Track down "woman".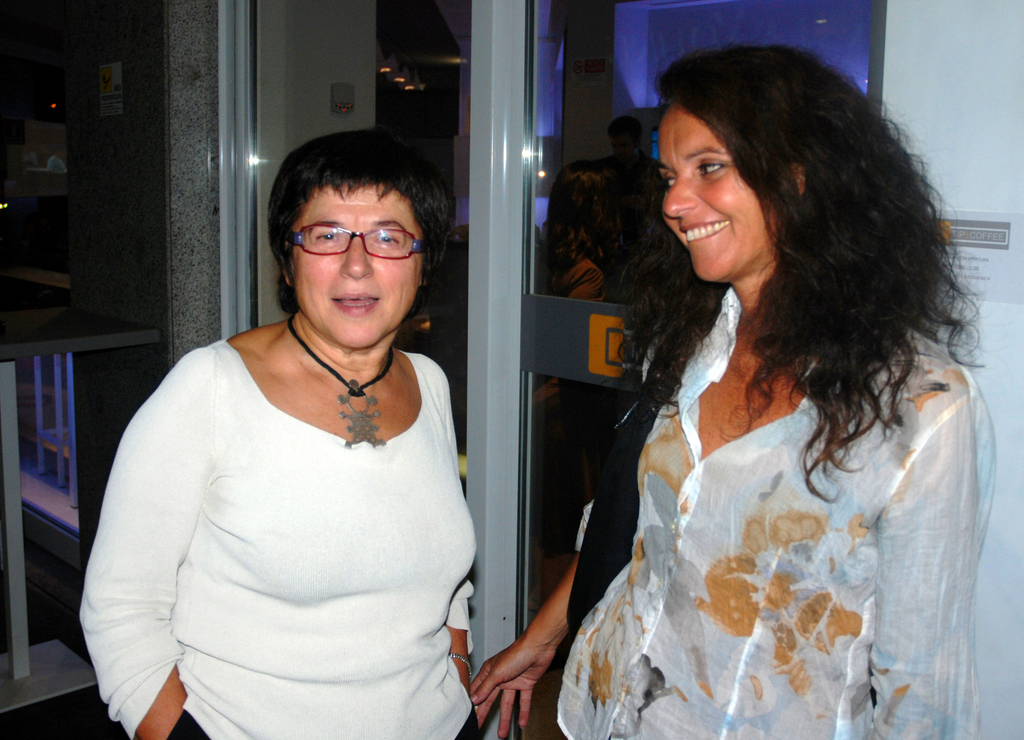
Tracked to BBox(75, 129, 483, 739).
